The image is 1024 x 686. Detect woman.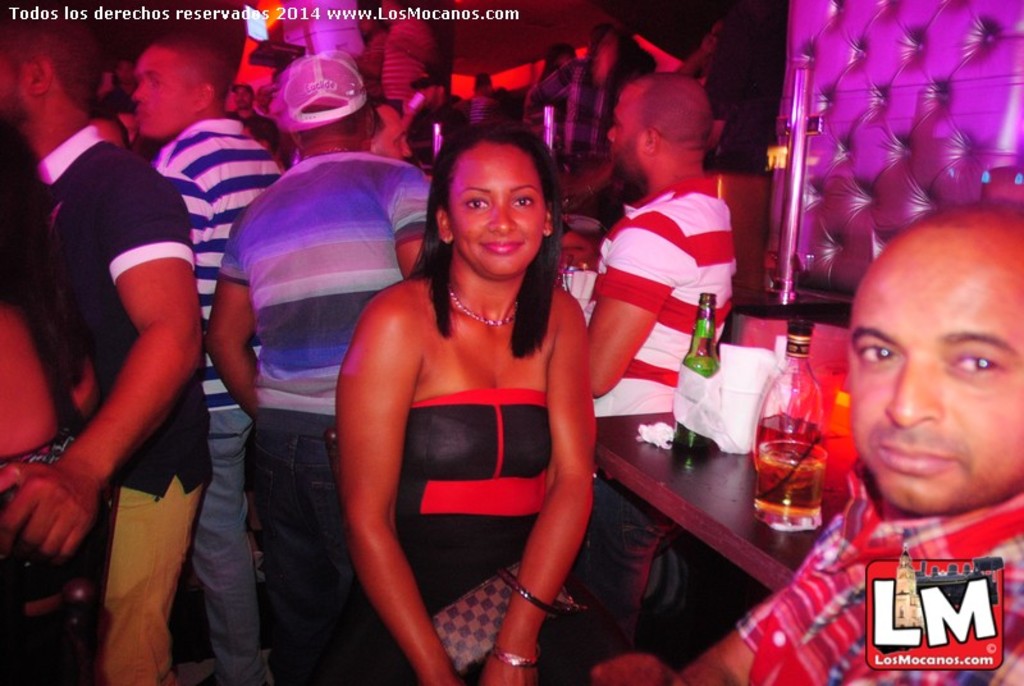
Detection: pyautogui.locateOnScreen(307, 109, 602, 685).
